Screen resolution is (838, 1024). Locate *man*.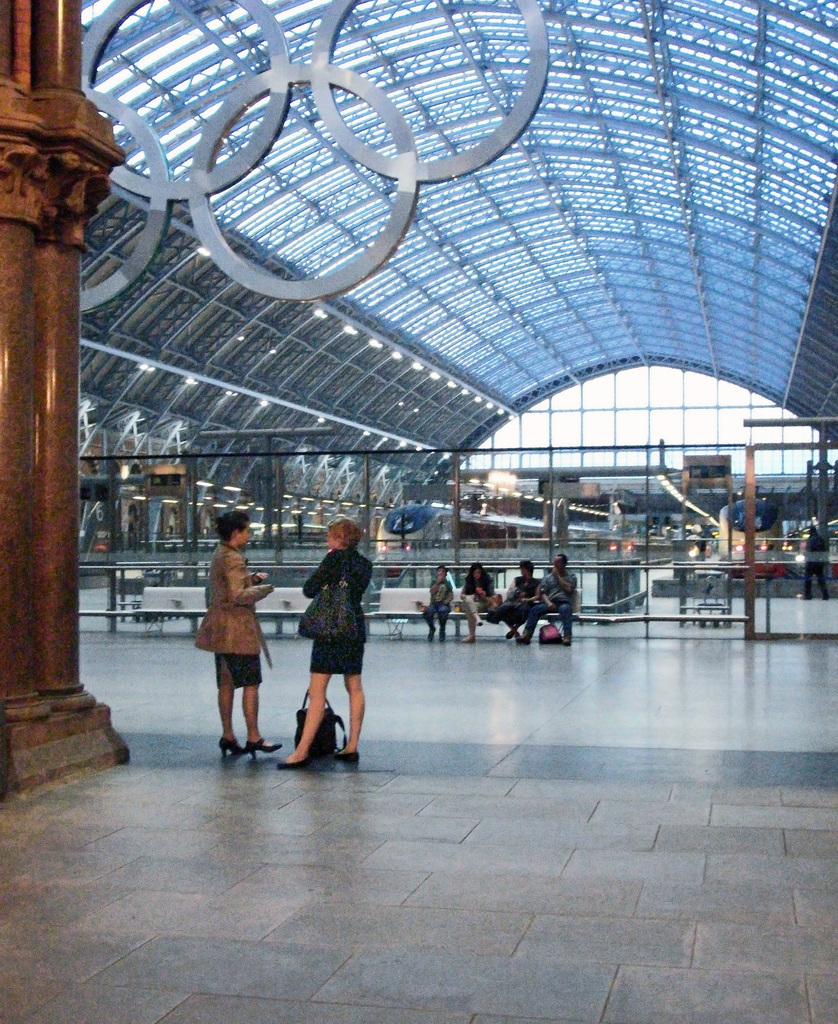
797 525 828 599.
